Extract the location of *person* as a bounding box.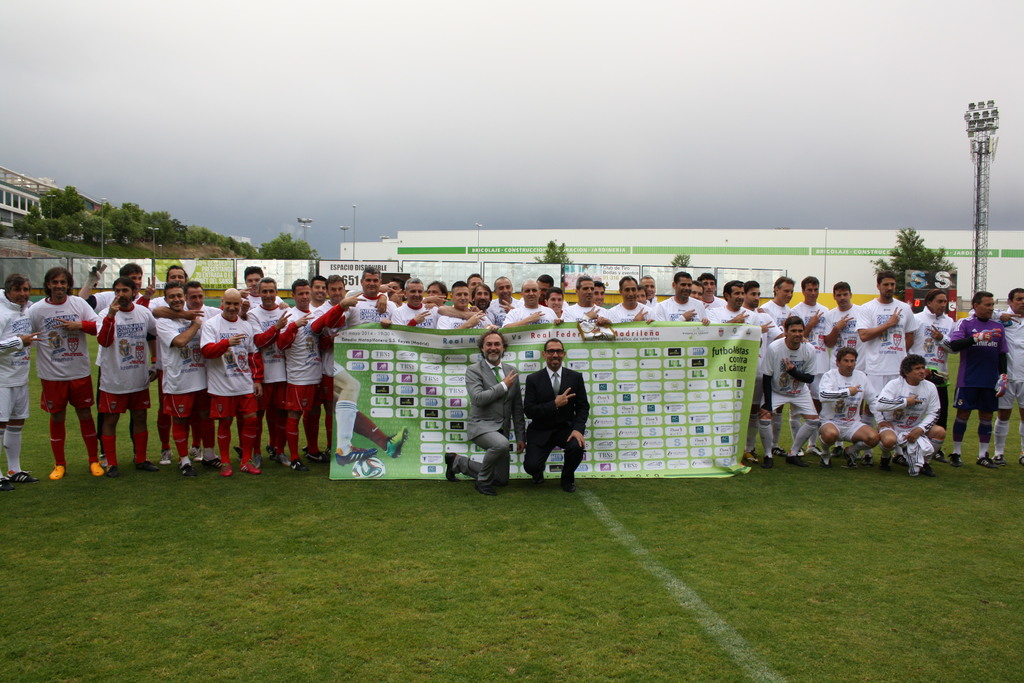
[left=466, top=283, right=491, bottom=317].
